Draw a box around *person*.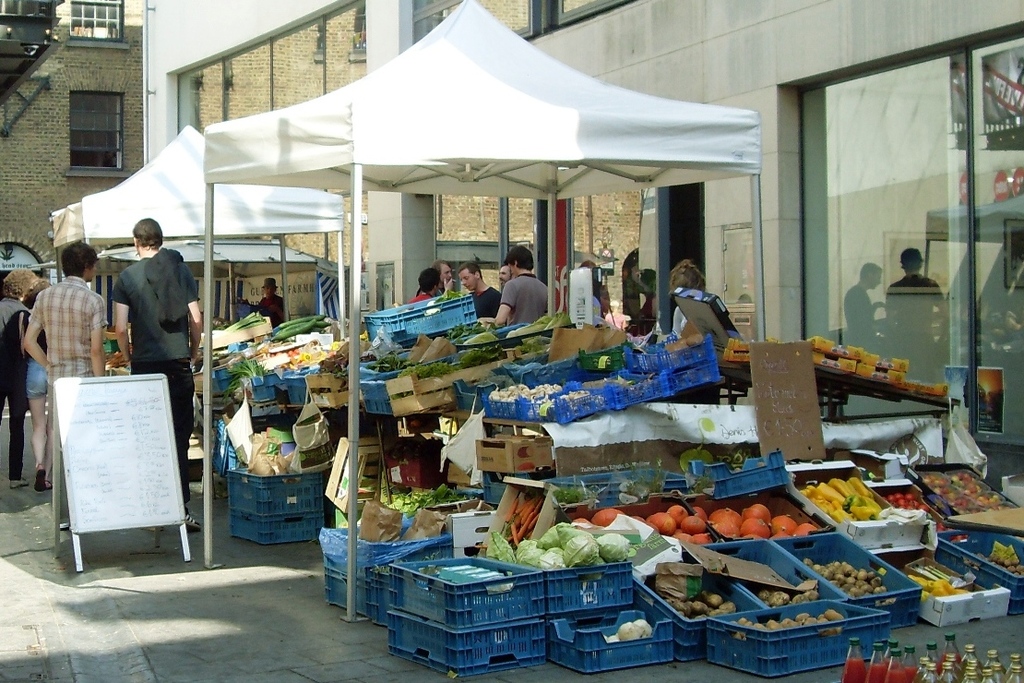
x1=251, y1=275, x2=287, y2=329.
